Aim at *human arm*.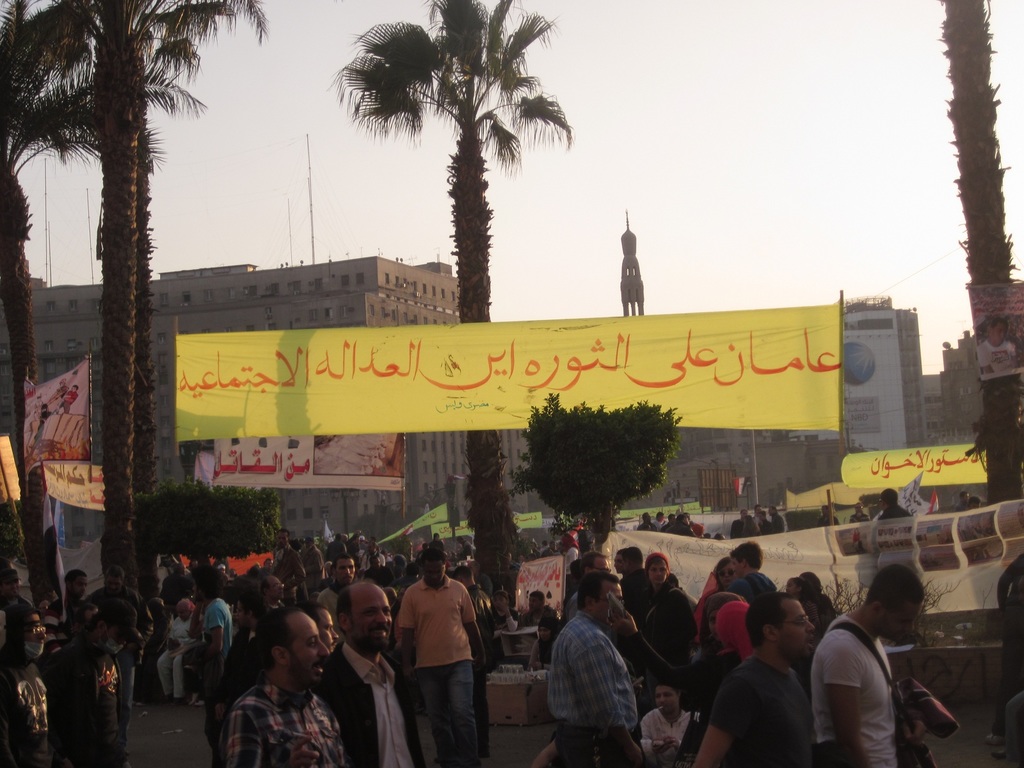
Aimed at Rect(901, 715, 927, 748).
